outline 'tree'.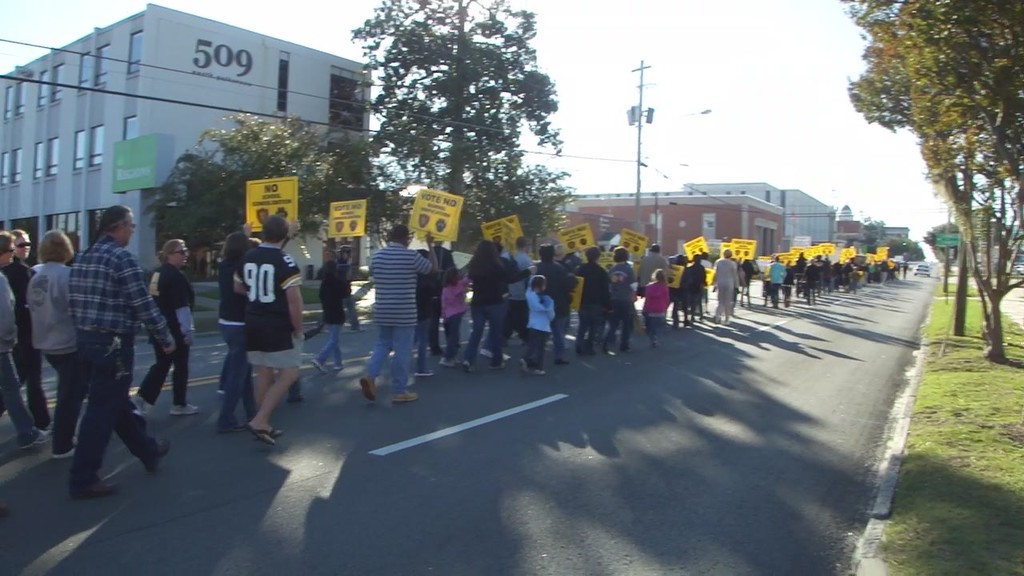
Outline: <bbox>854, 218, 891, 250</bbox>.
